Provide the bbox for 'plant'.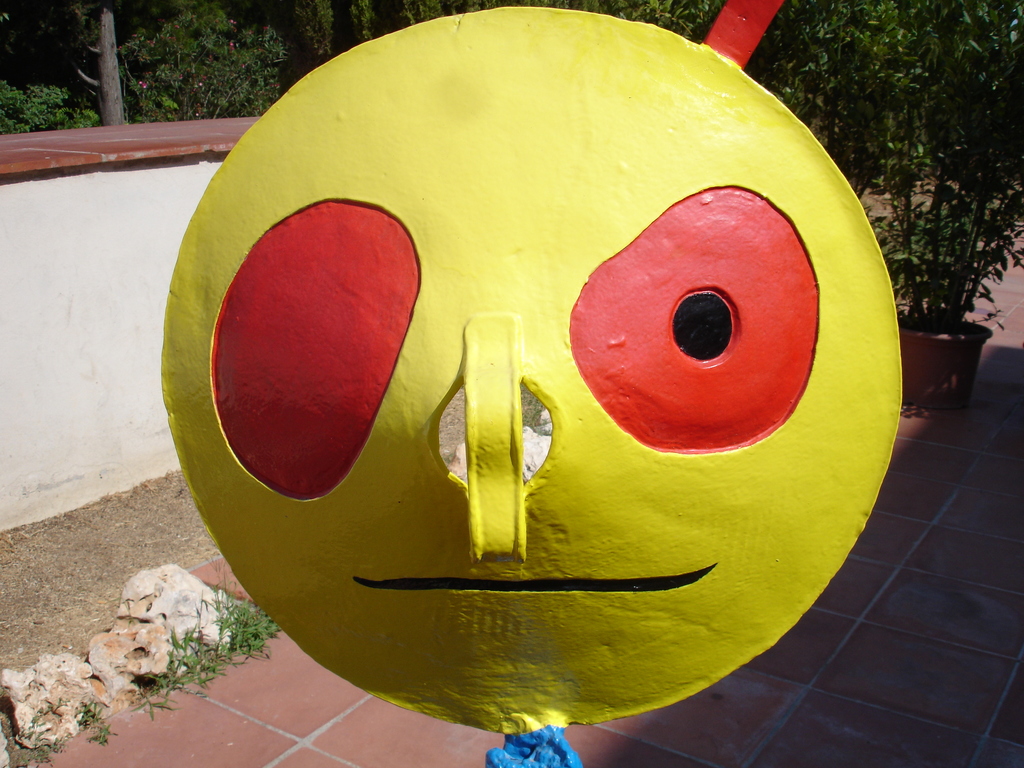
crop(120, 676, 174, 719).
